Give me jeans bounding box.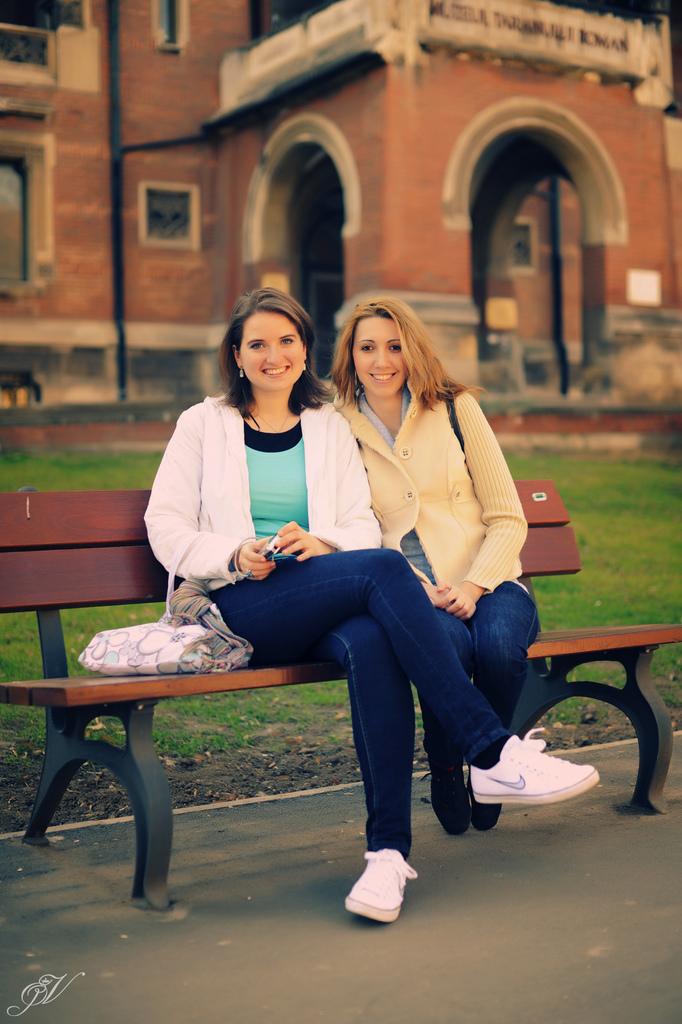
<box>412,583,537,771</box>.
